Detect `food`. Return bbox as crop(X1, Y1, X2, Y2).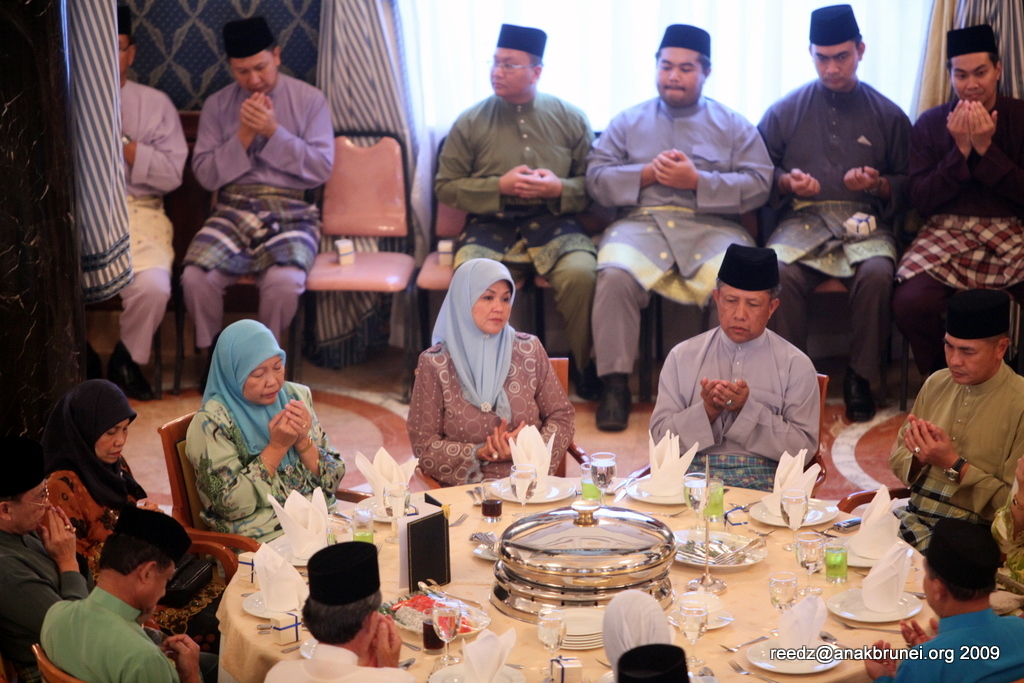
crop(392, 595, 474, 639).
